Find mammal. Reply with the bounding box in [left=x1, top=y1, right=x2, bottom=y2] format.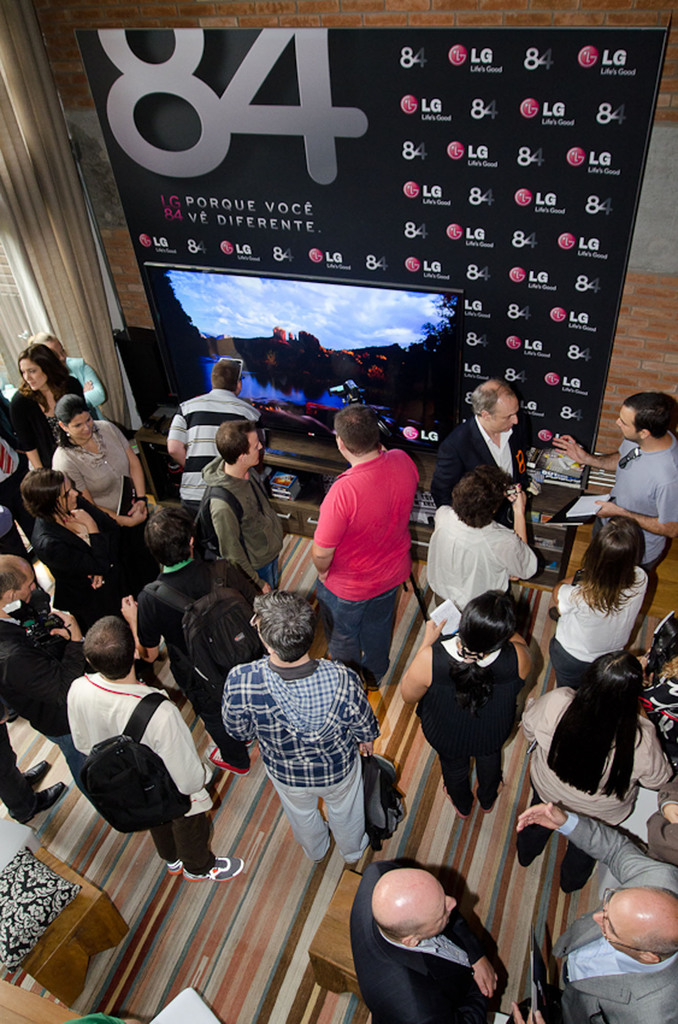
[left=0, top=386, right=29, bottom=510].
